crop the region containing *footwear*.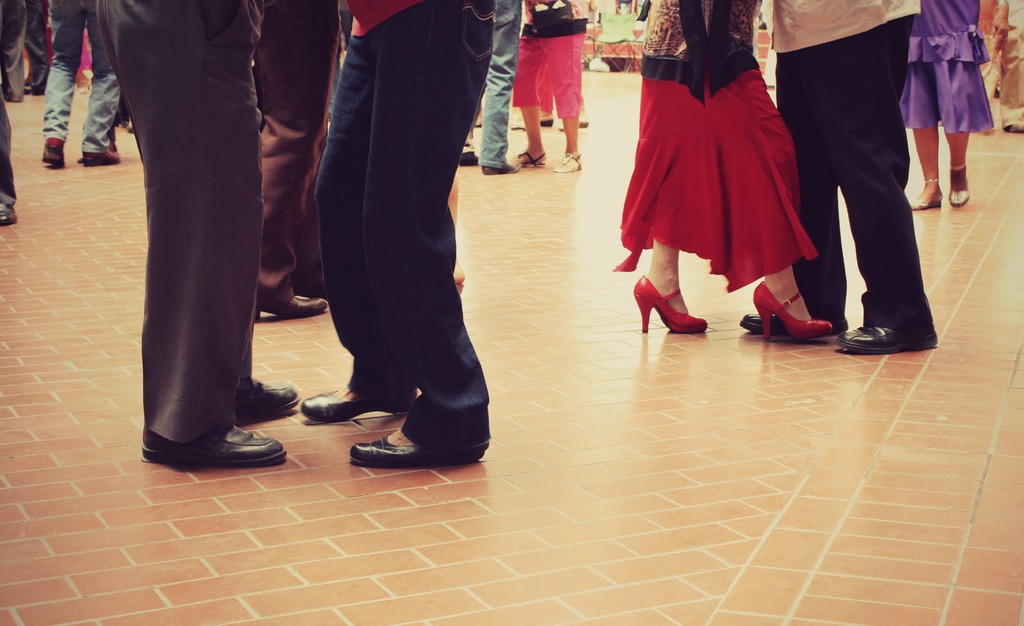
Crop region: select_region(298, 385, 419, 419).
